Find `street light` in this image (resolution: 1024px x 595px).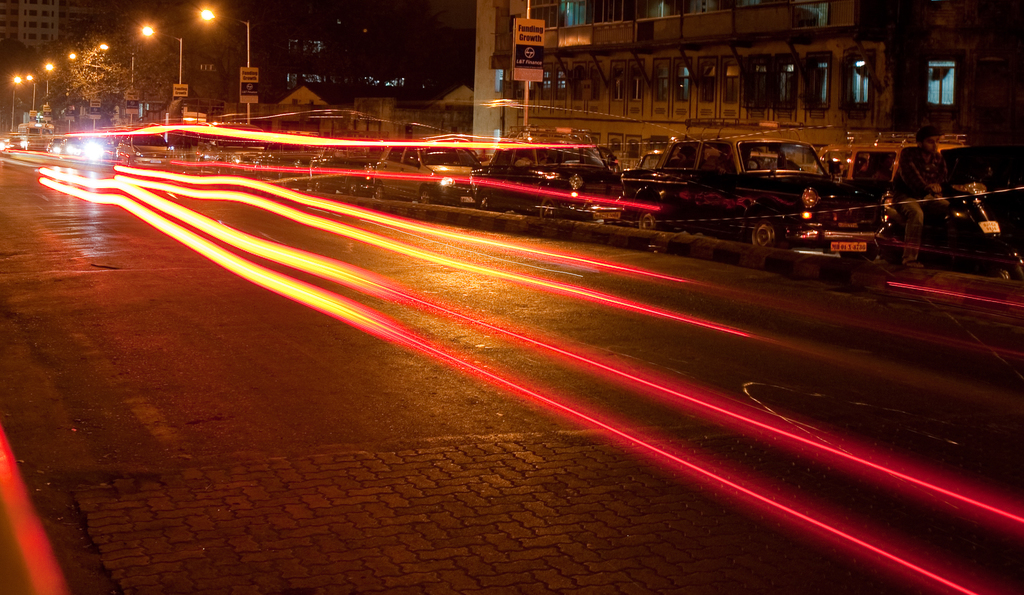
bbox=[195, 0, 248, 126].
